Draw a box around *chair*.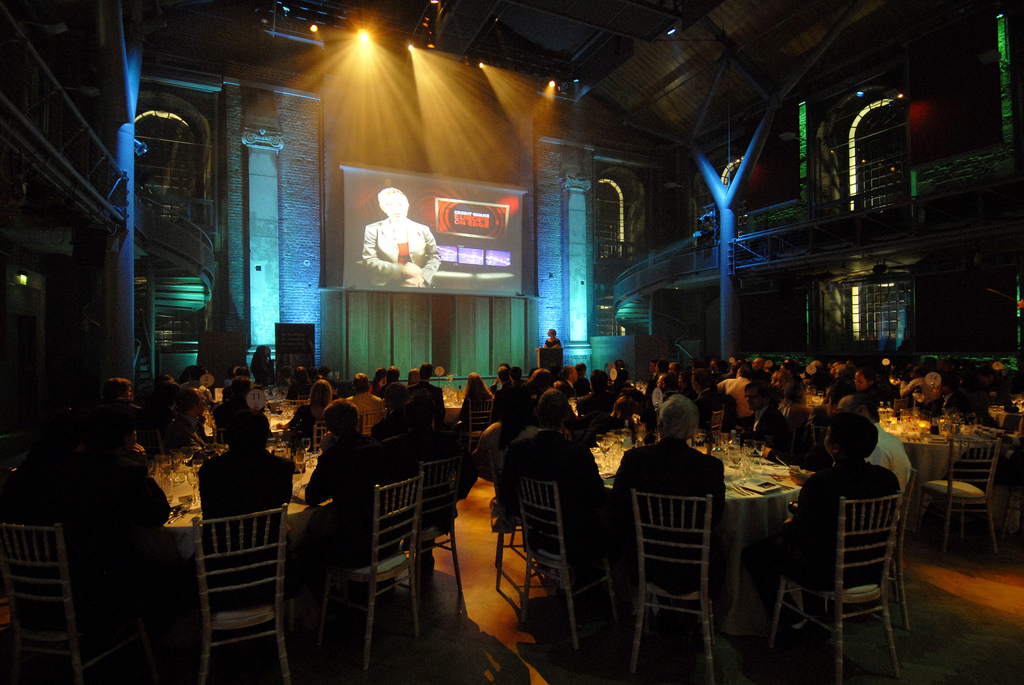
pyautogui.locateOnScreen(327, 471, 424, 684).
